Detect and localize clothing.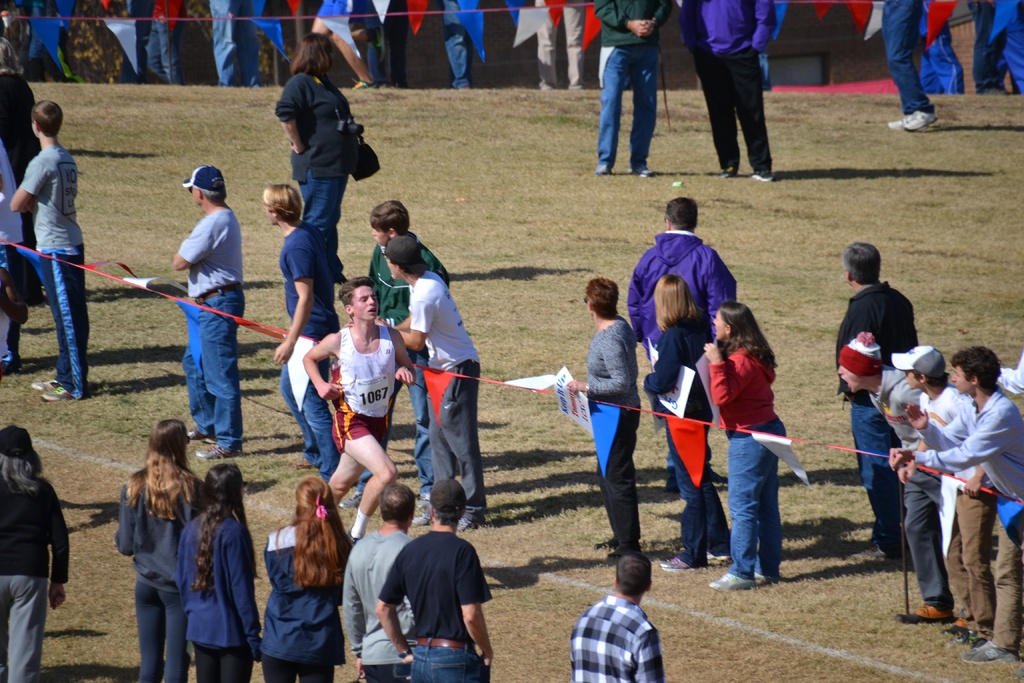
Localized at bbox=[571, 600, 666, 682].
